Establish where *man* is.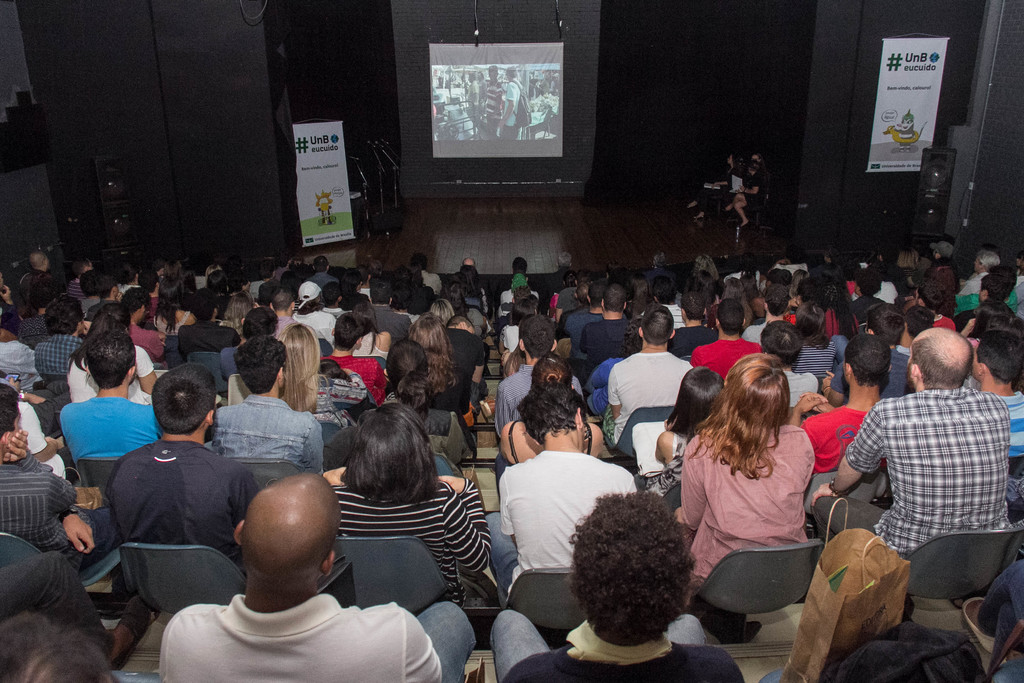
Established at (318,315,388,407).
